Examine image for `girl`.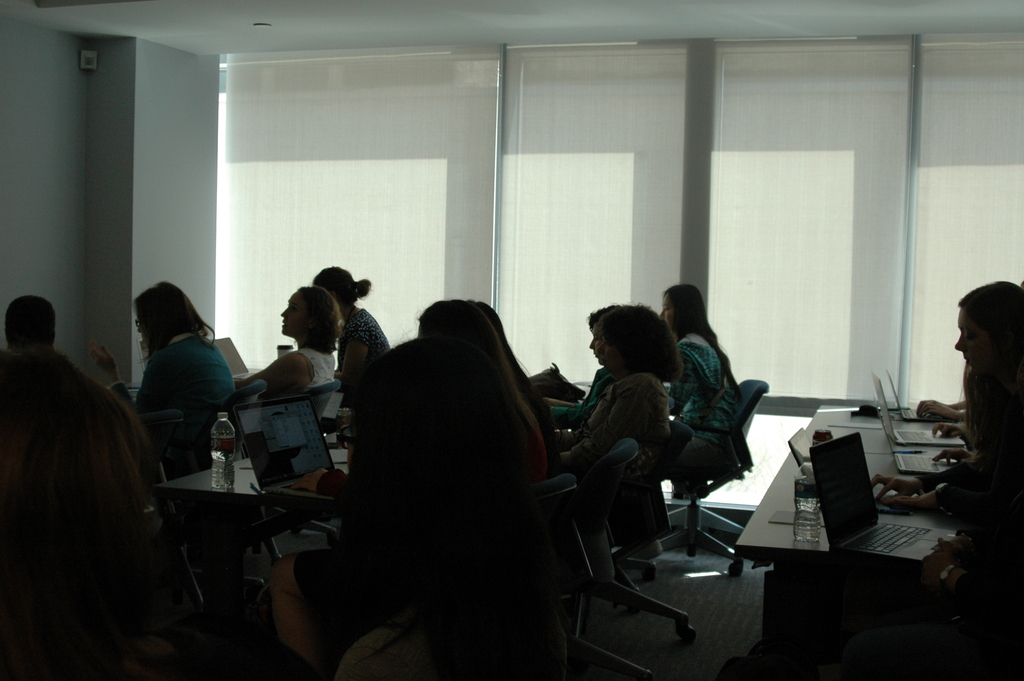
Examination result: (658,284,737,459).
